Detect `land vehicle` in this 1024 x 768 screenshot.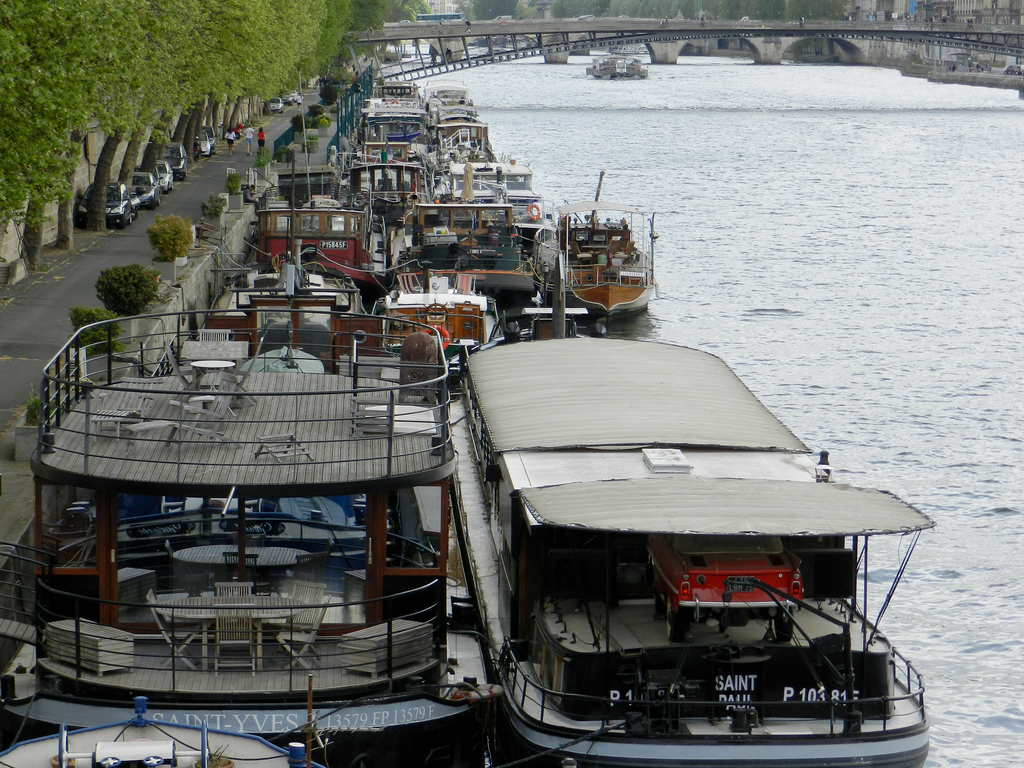
Detection: {"x1": 128, "y1": 171, "x2": 158, "y2": 209}.
